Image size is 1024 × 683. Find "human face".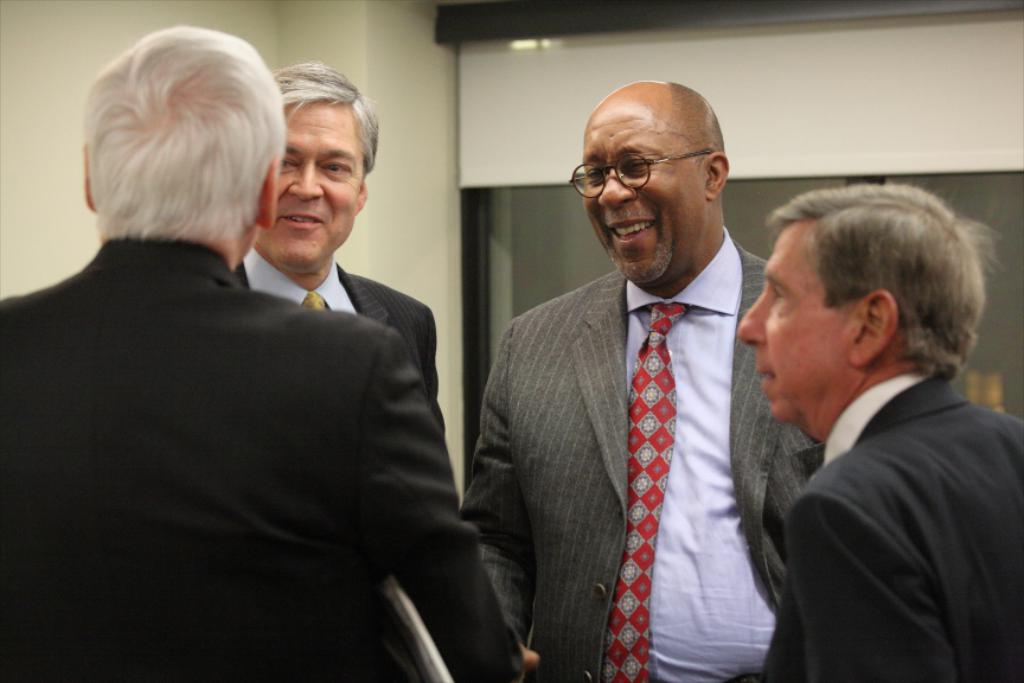
[571,102,708,282].
